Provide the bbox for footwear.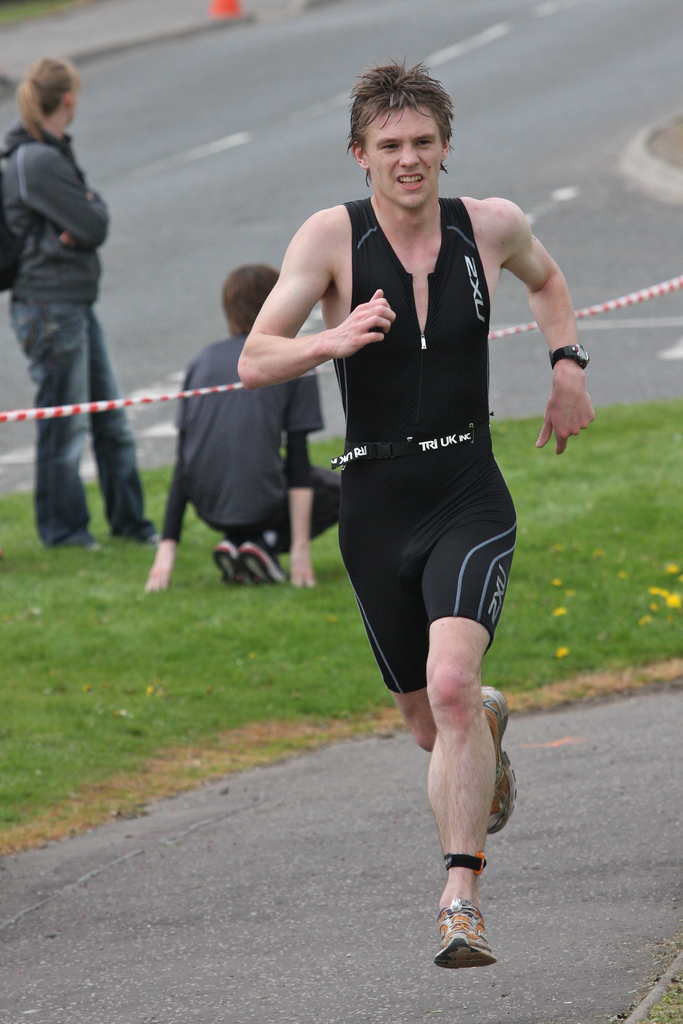
<bbox>50, 525, 92, 547</bbox>.
